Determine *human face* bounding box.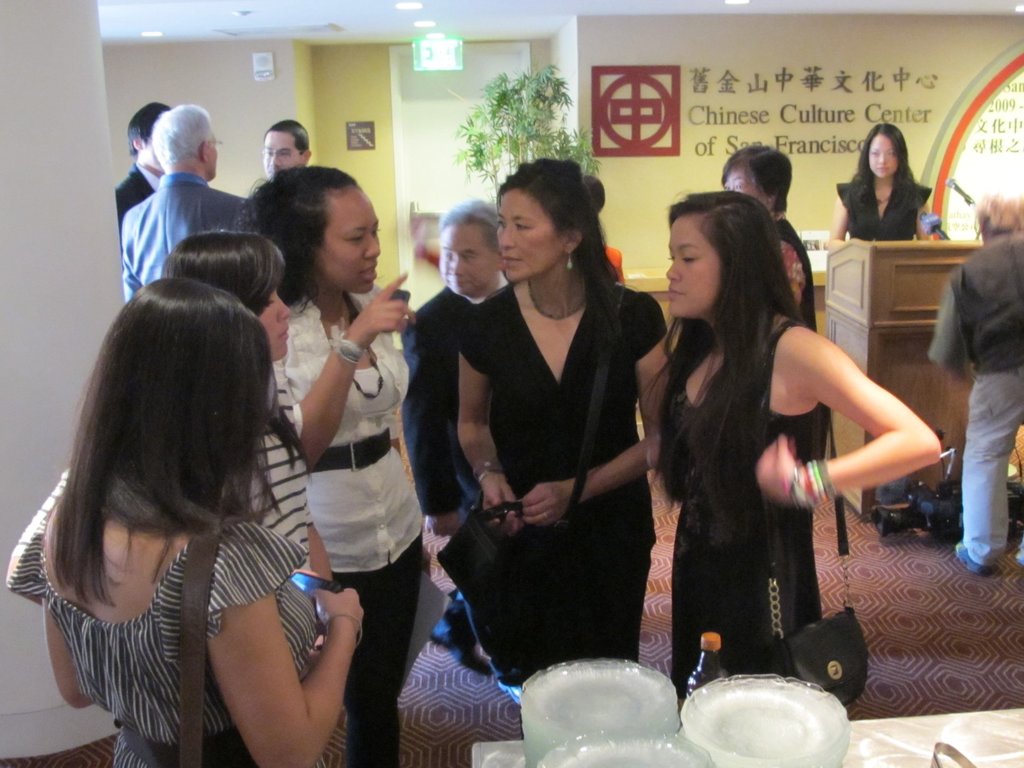
Determined: bbox=[257, 281, 296, 355].
